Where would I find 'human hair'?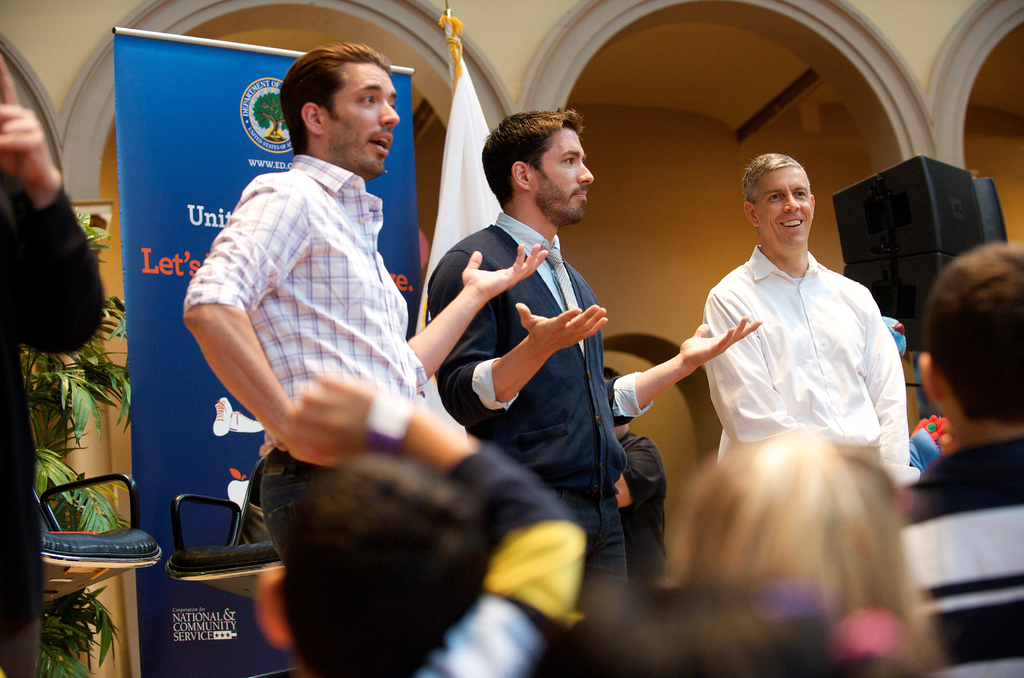
At 672,431,942,677.
